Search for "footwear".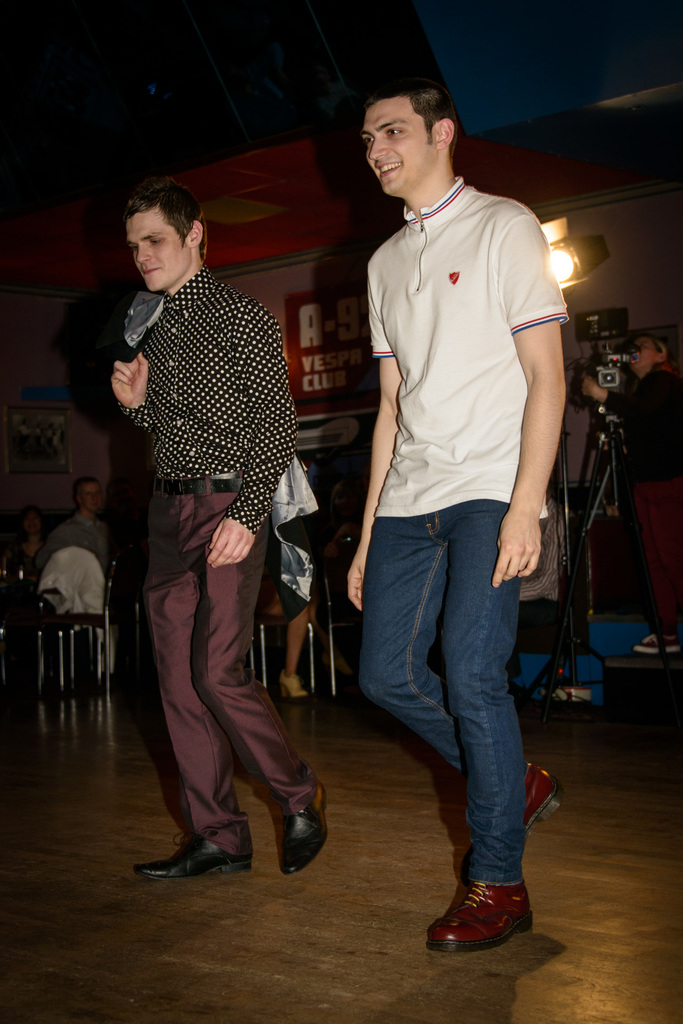
Found at (526,760,572,842).
